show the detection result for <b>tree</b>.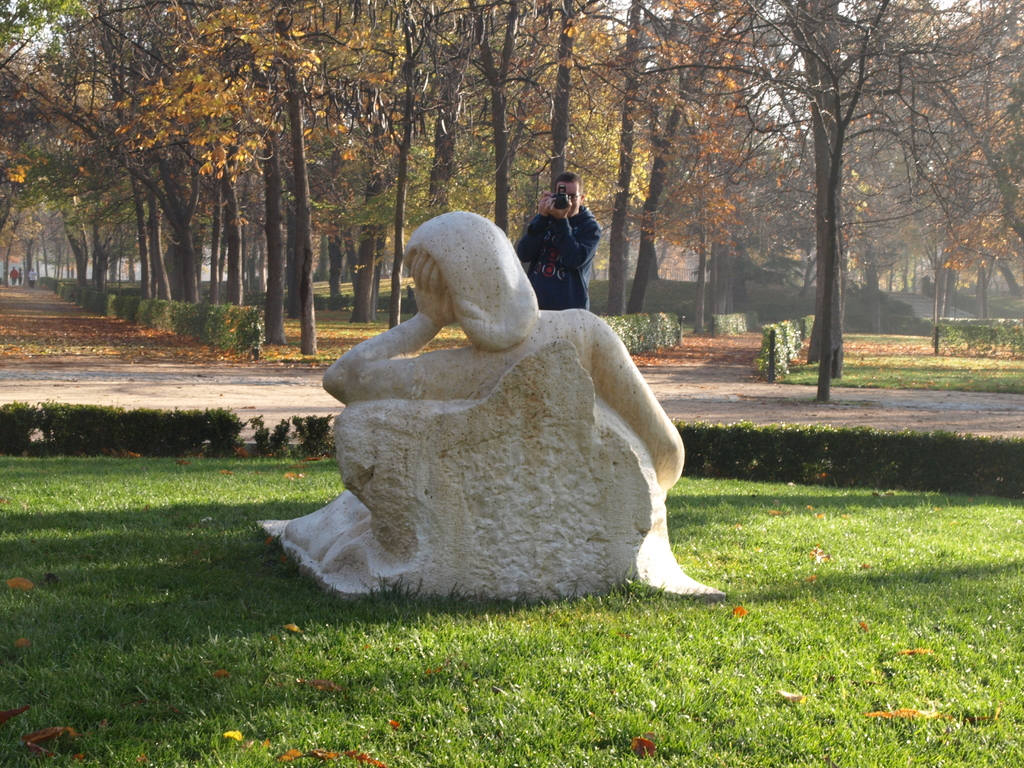
683, 26, 966, 386.
